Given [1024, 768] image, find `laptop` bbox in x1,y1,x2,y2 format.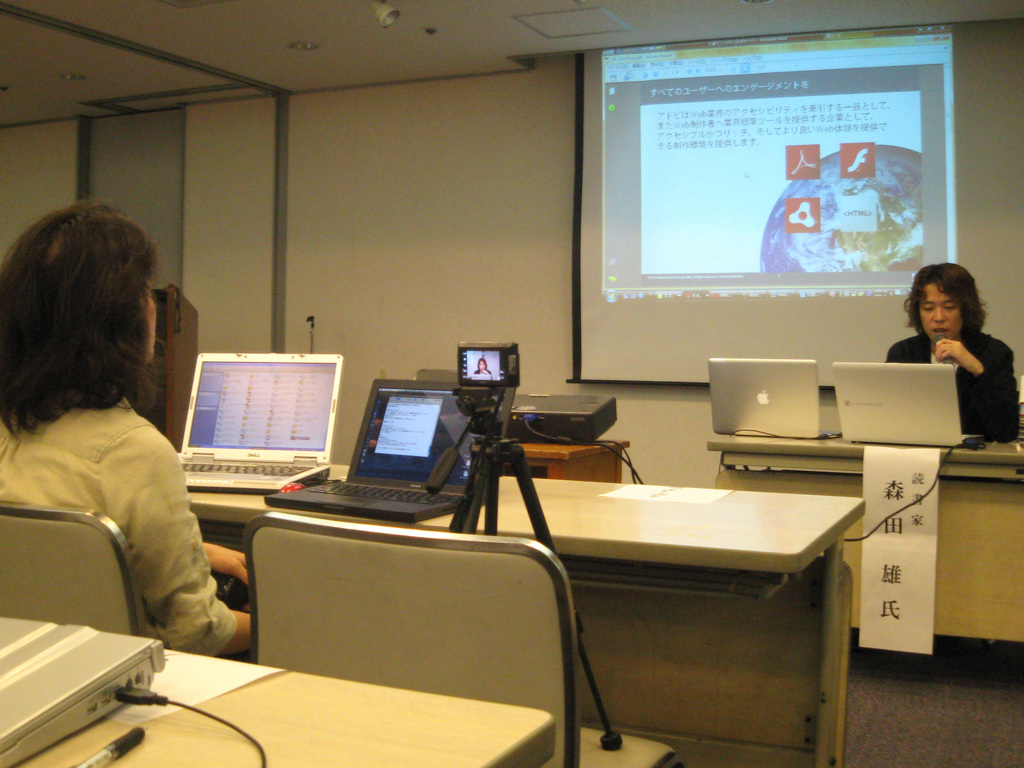
712,353,857,469.
